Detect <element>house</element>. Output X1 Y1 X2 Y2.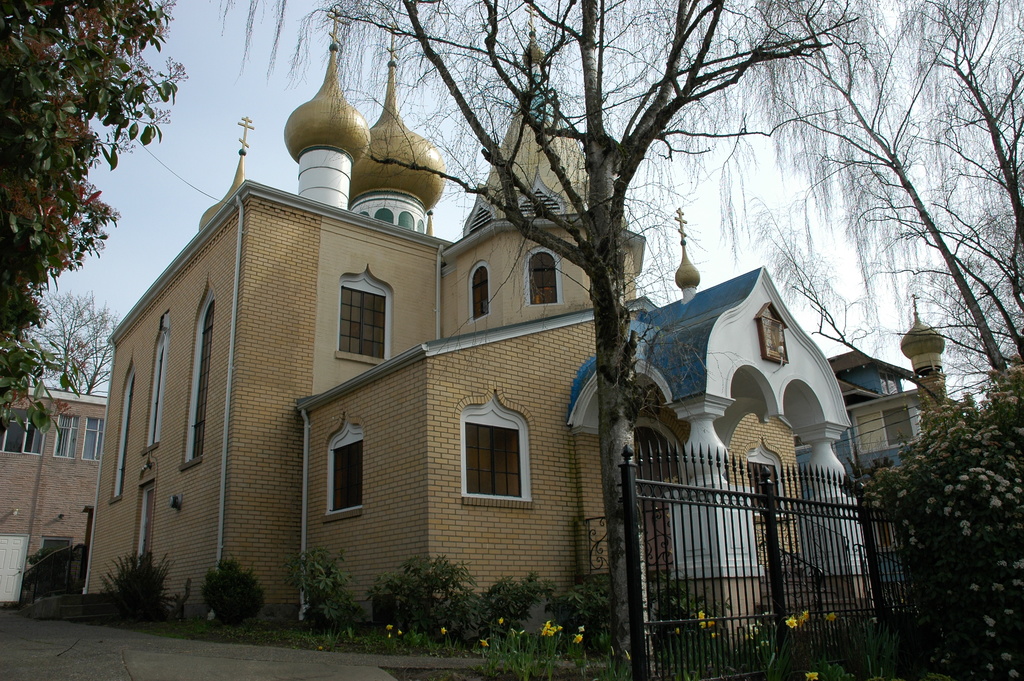
0 382 110 569.
